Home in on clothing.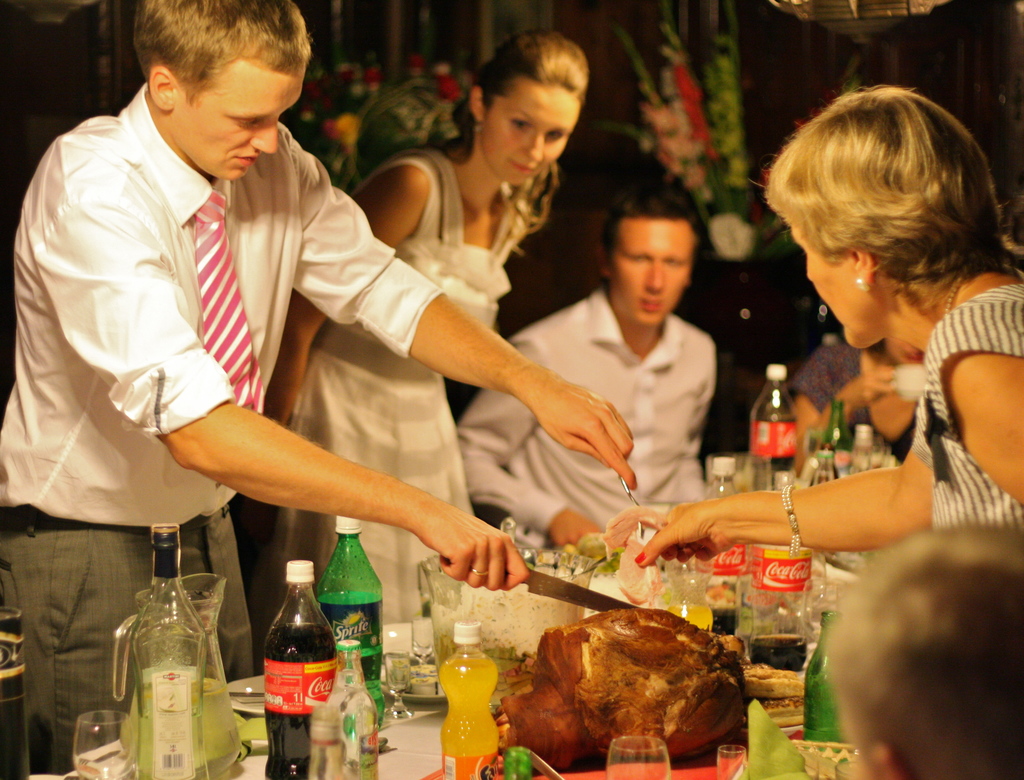
Homed in at BBox(799, 319, 930, 493).
